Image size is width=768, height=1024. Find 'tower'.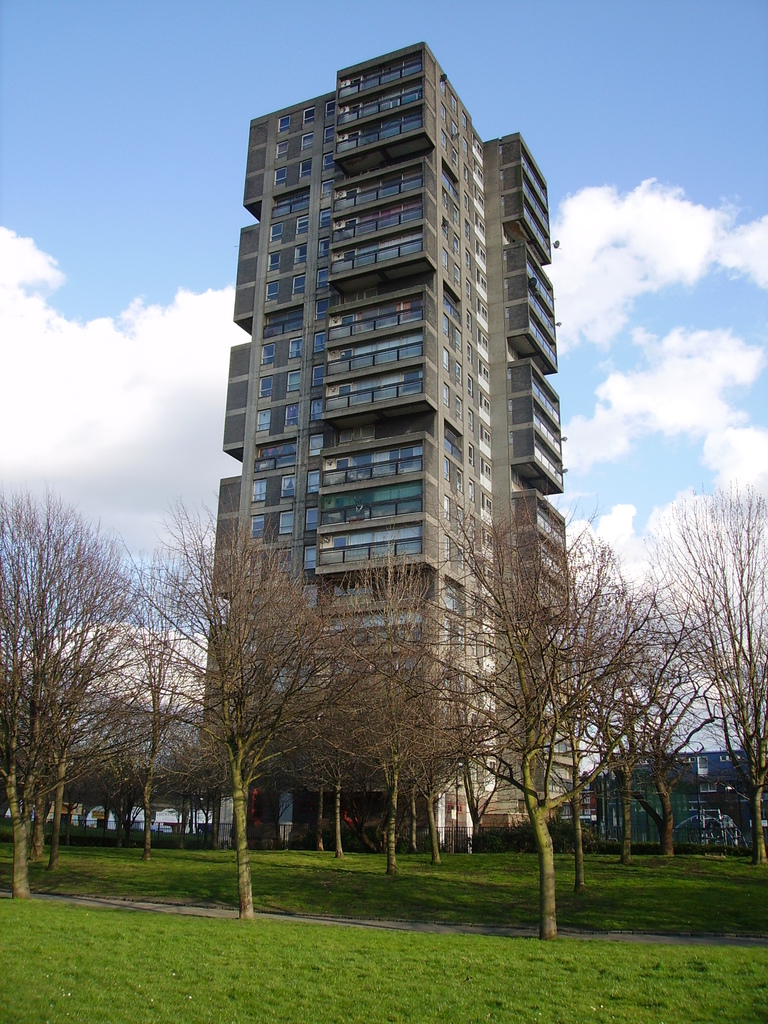
box(178, 38, 575, 661).
